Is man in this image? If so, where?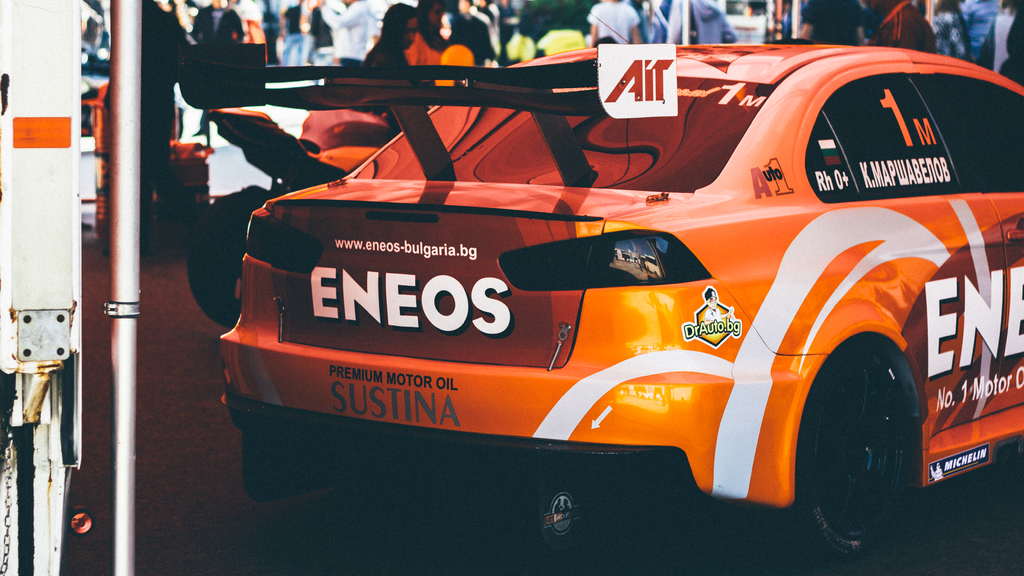
Yes, at pyautogui.locateOnScreen(800, 0, 864, 47).
